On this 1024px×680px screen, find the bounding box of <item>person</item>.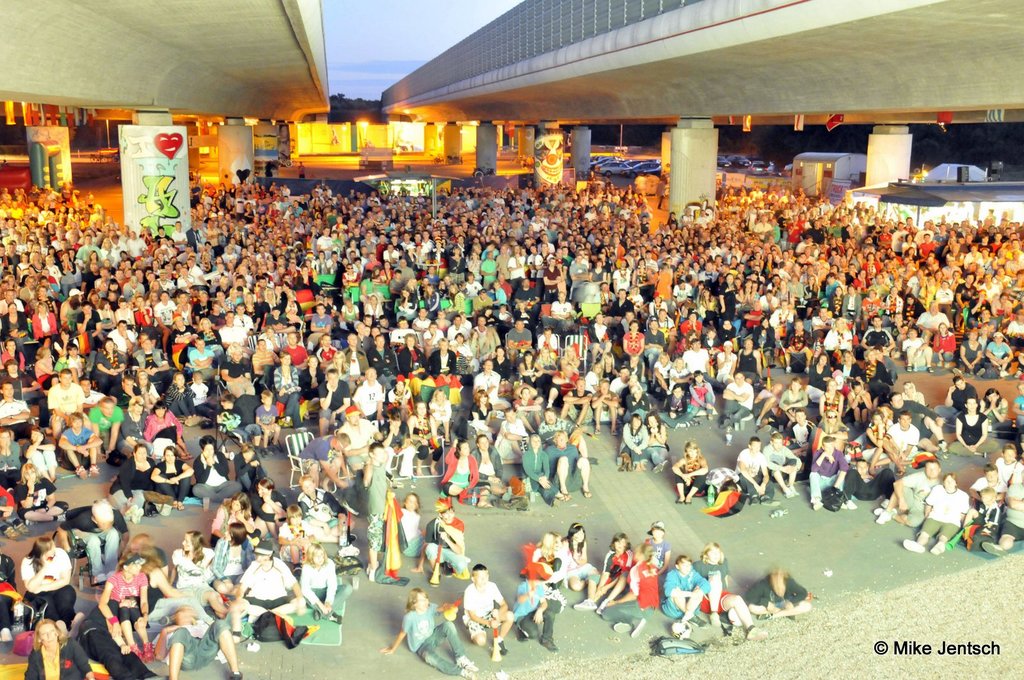
Bounding box: (430,336,456,382).
